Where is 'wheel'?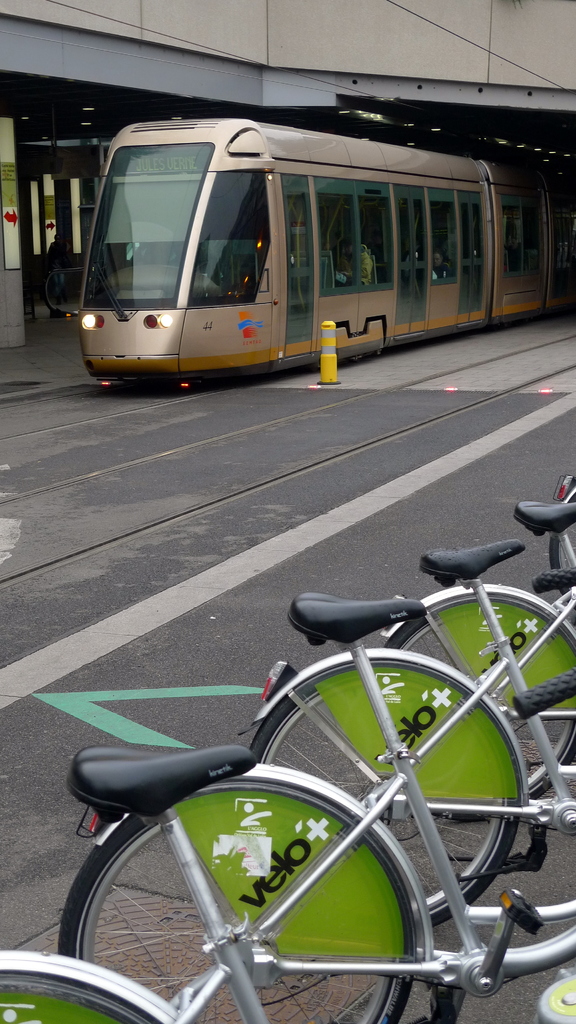
l=550, t=495, r=575, b=612.
